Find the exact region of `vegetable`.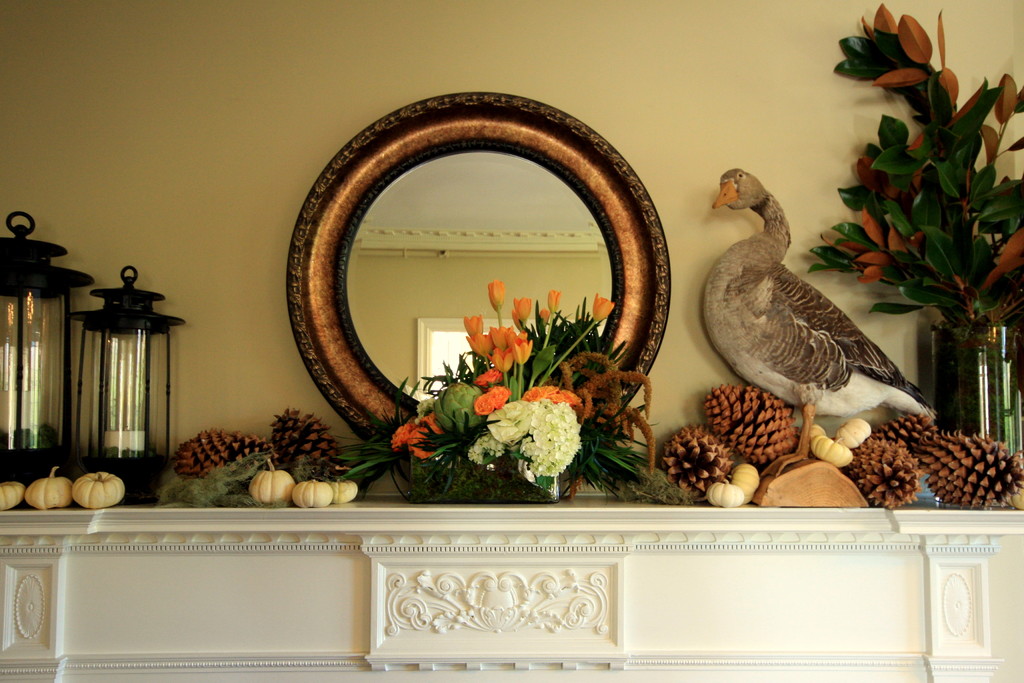
Exact region: select_region(836, 417, 872, 448).
